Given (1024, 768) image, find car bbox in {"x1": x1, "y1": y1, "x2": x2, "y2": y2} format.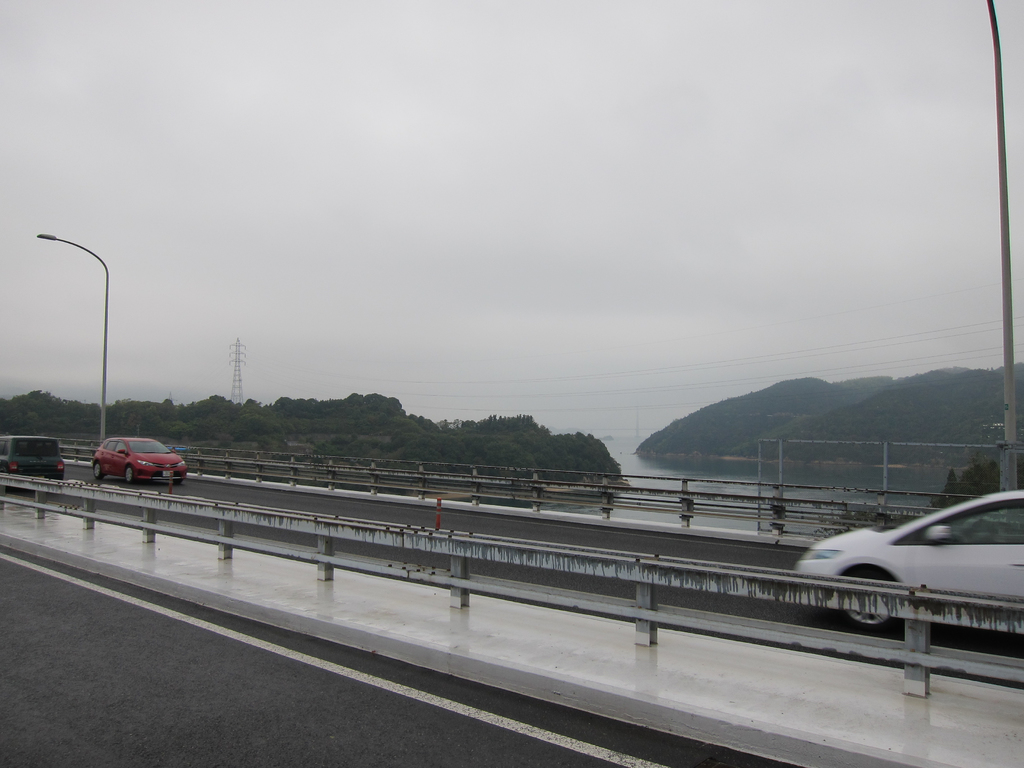
{"x1": 0, "y1": 425, "x2": 73, "y2": 491}.
